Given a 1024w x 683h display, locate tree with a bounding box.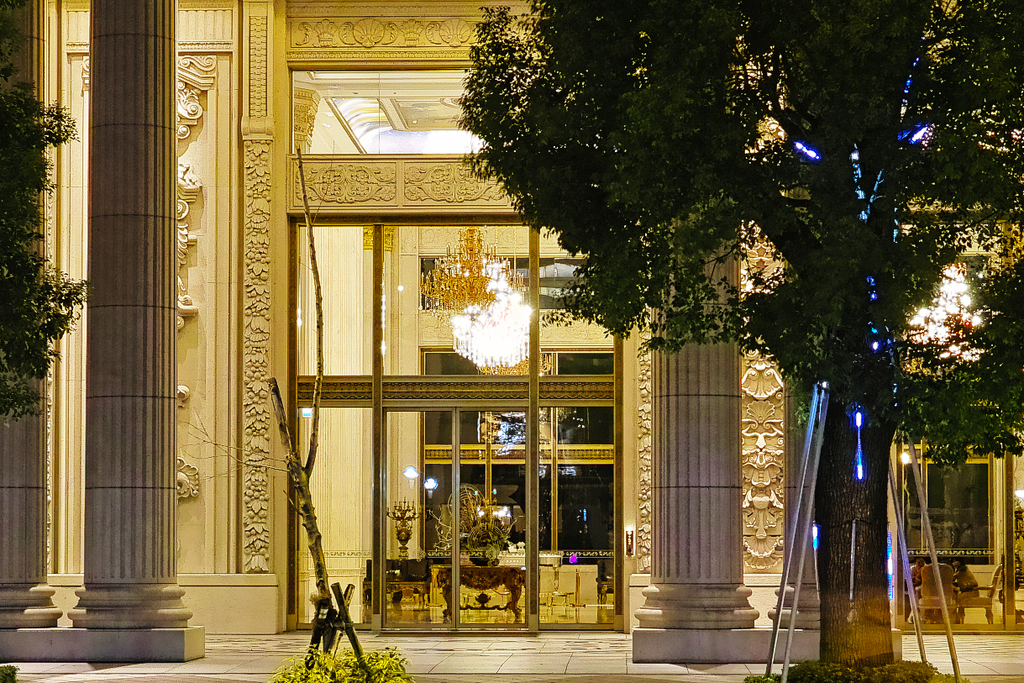
Located: {"x1": 0, "y1": 0, "x2": 97, "y2": 426}.
